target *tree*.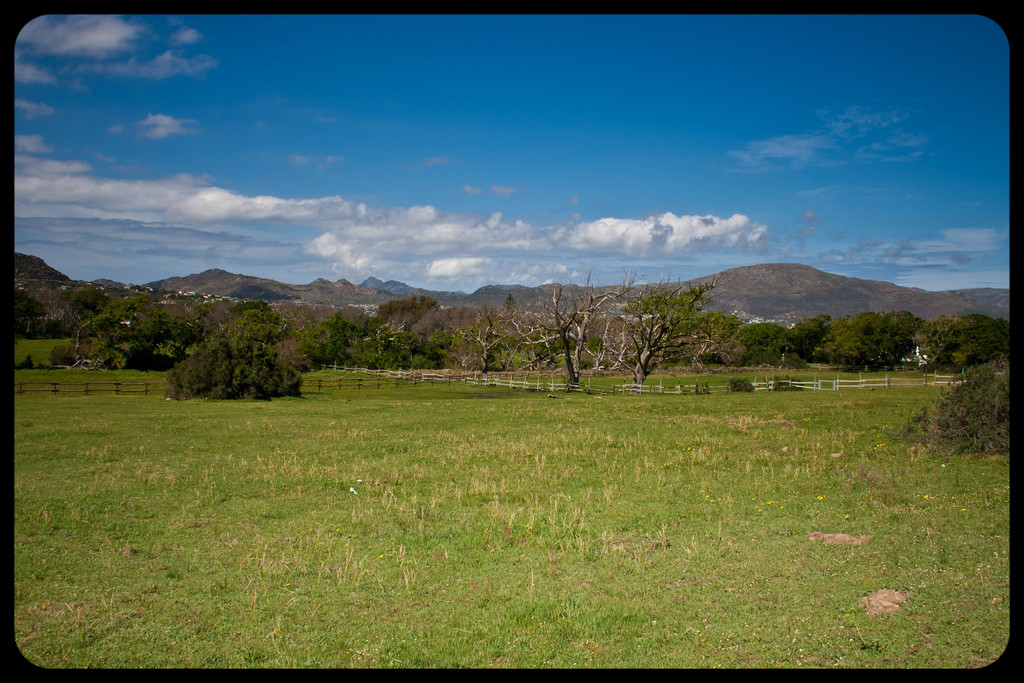
Target region: {"x1": 168, "y1": 334, "x2": 305, "y2": 409}.
